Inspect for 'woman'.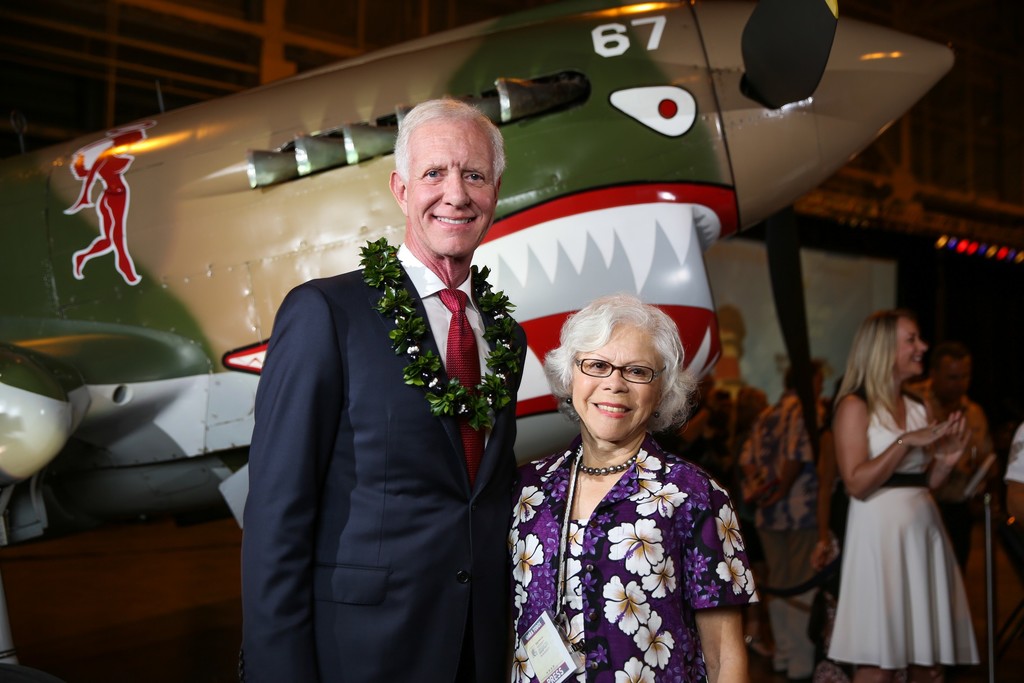
Inspection: select_region(495, 263, 775, 677).
